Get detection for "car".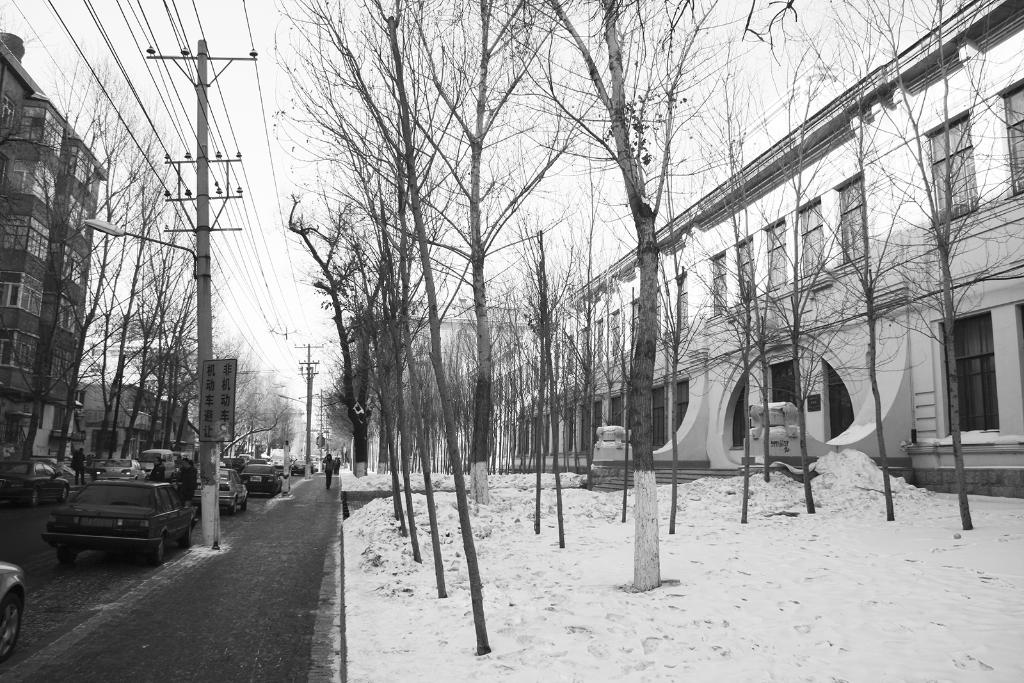
Detection: box=[0, 458, 70, 508].
